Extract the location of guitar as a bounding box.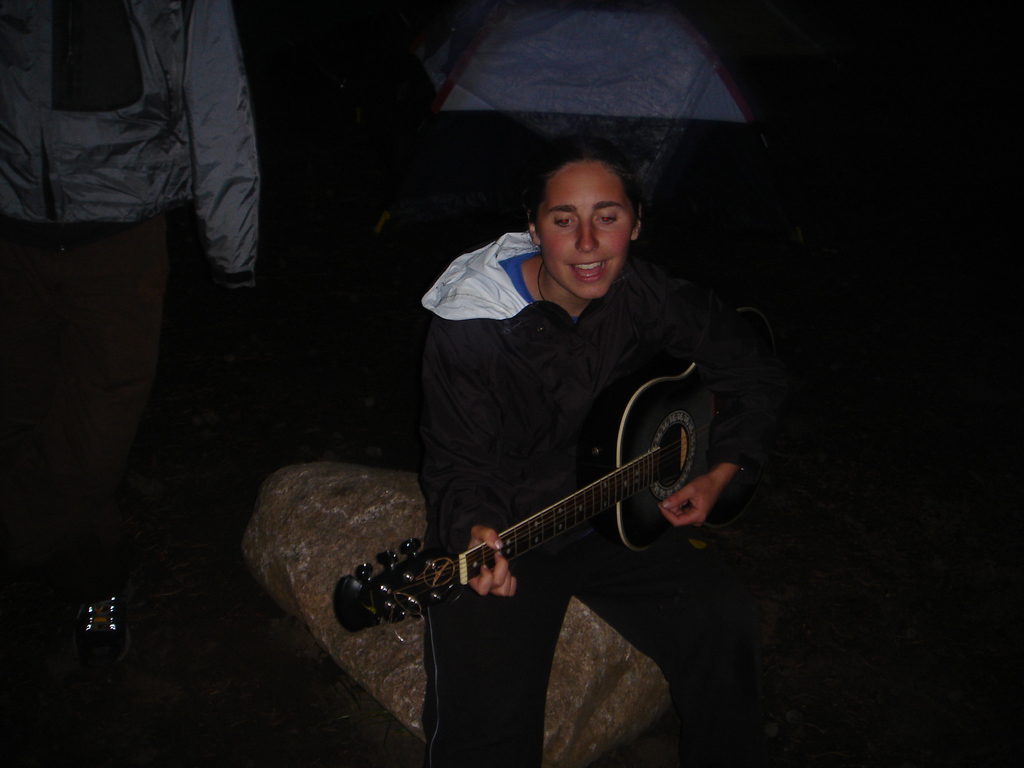
341,342,699,637.
